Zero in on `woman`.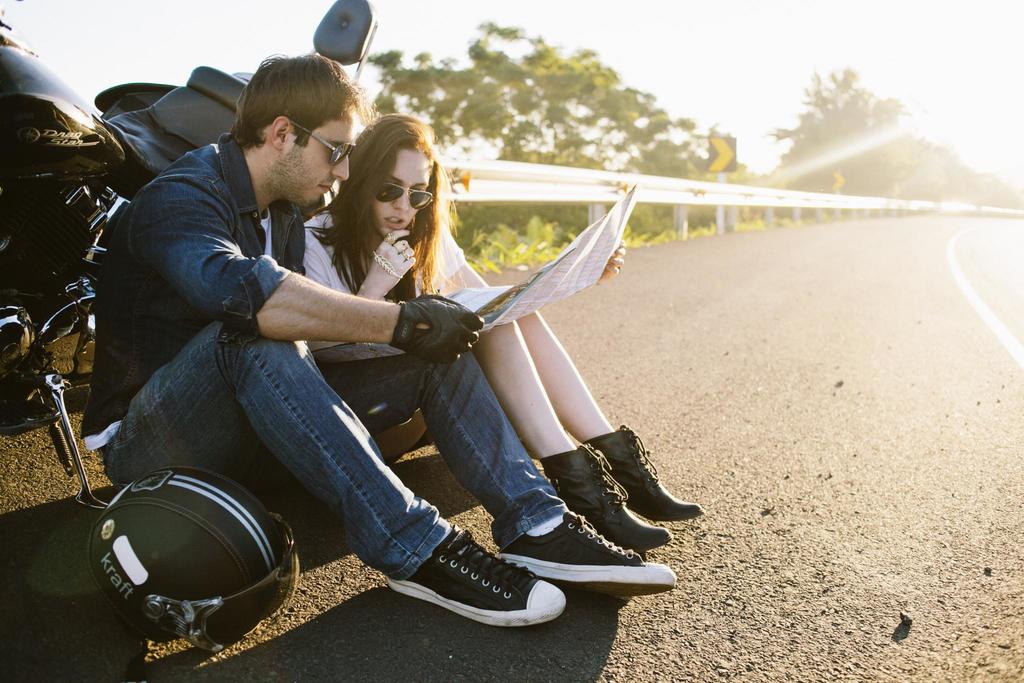
Zeroed in: crop(276, 124, 653, 586).
